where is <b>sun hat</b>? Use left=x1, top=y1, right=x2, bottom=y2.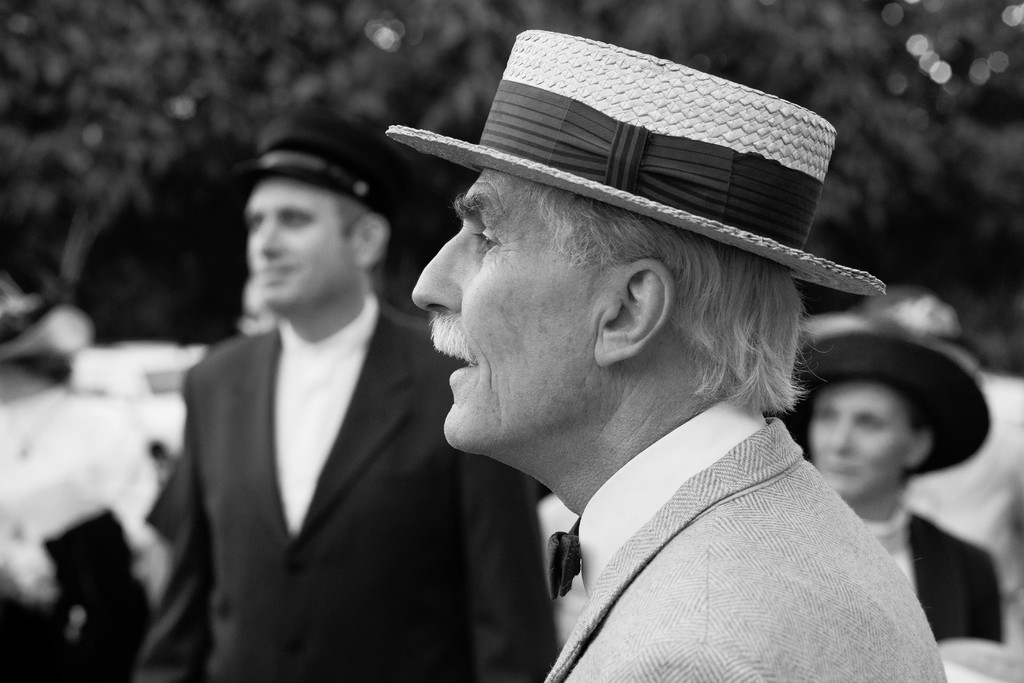
left=374, top=29, right=890, bottom=298.
